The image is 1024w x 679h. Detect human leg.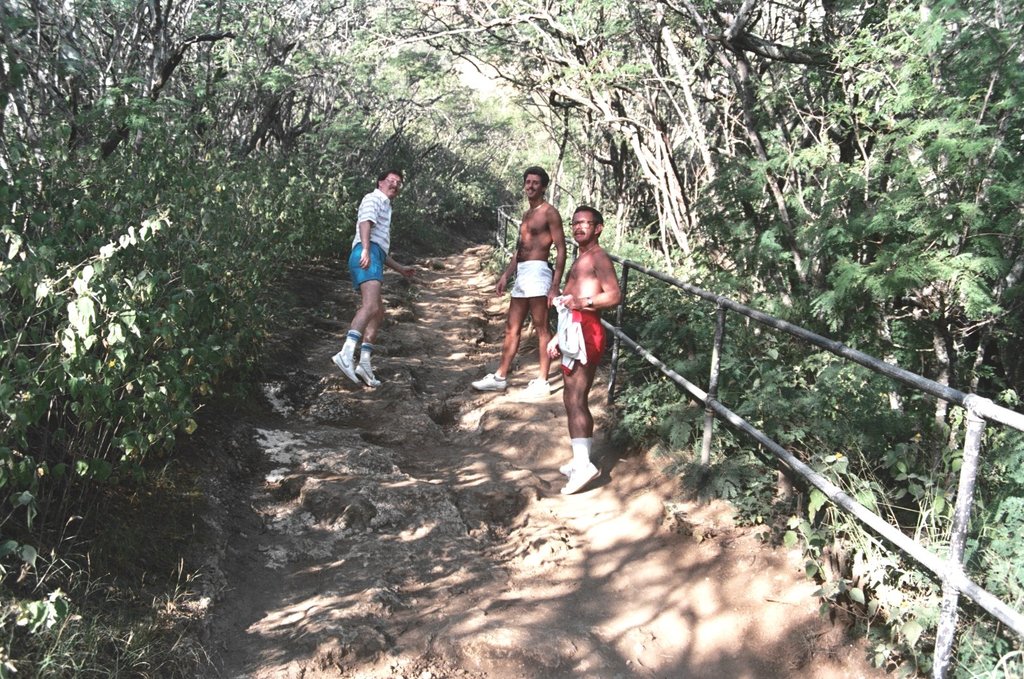
Detection: 472, 293, 532, 388.
